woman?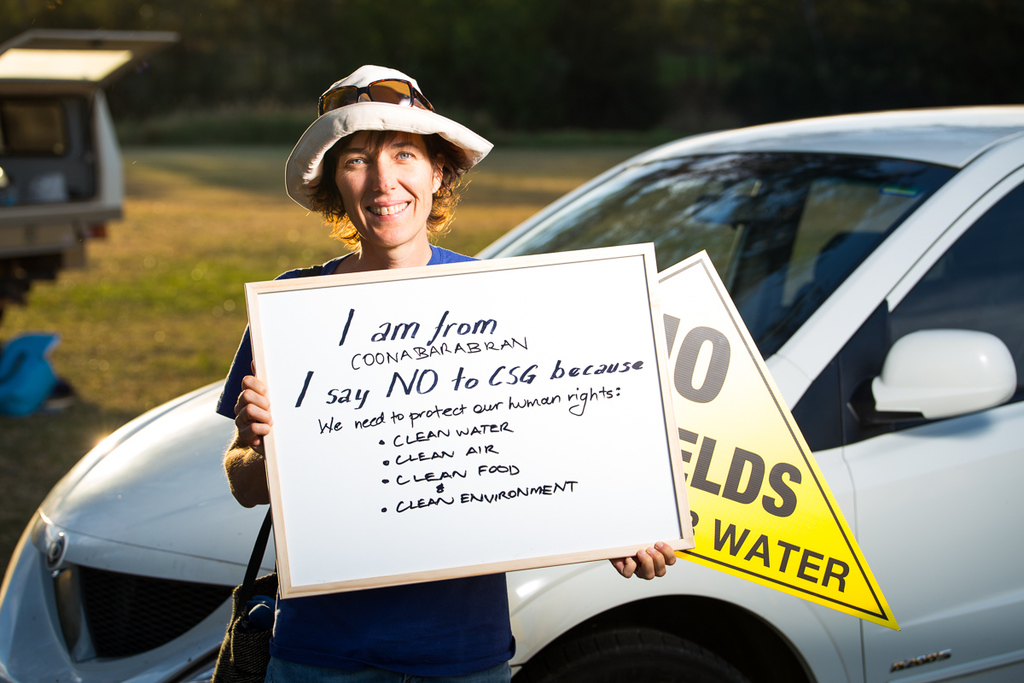
rect(218, 61, 672, 682)
